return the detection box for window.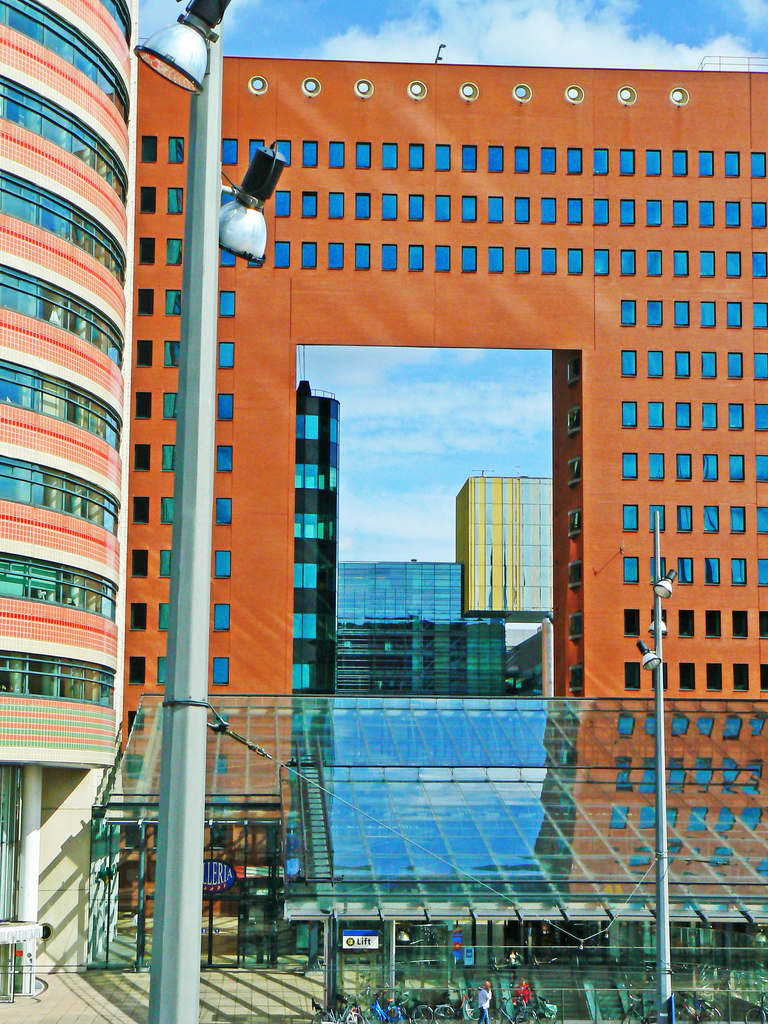
select_region(731, 658, 750, 694).
